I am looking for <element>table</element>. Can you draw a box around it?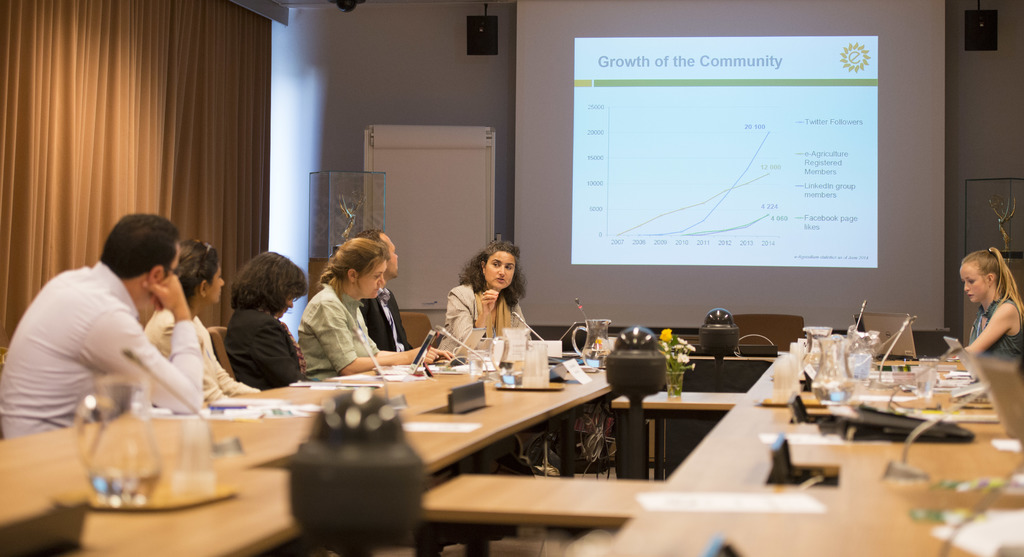
Sure, the bounding box is 612/388/746/481.
